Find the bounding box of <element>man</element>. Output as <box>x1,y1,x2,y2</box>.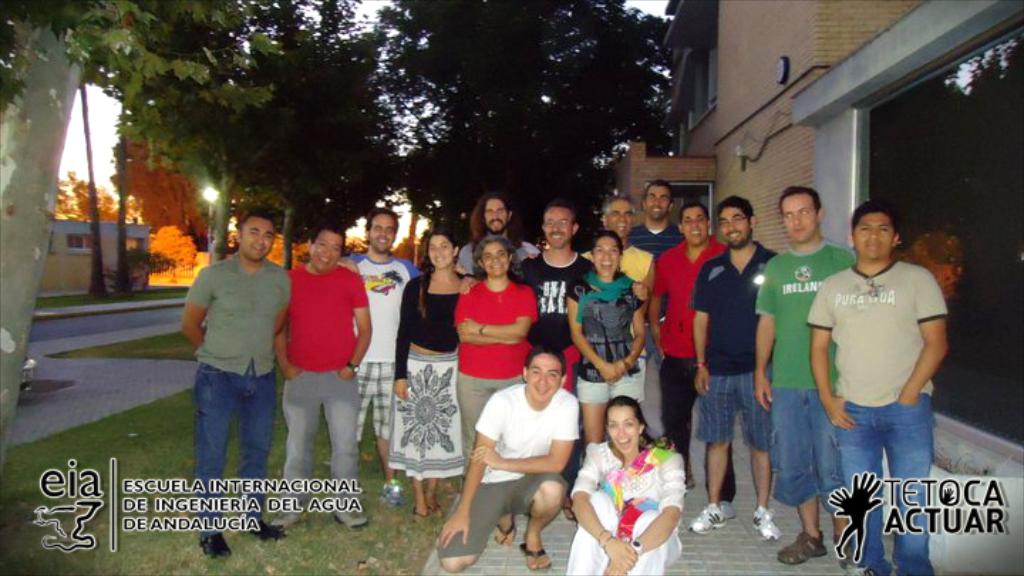
<box>630,175,691,255</box>.
